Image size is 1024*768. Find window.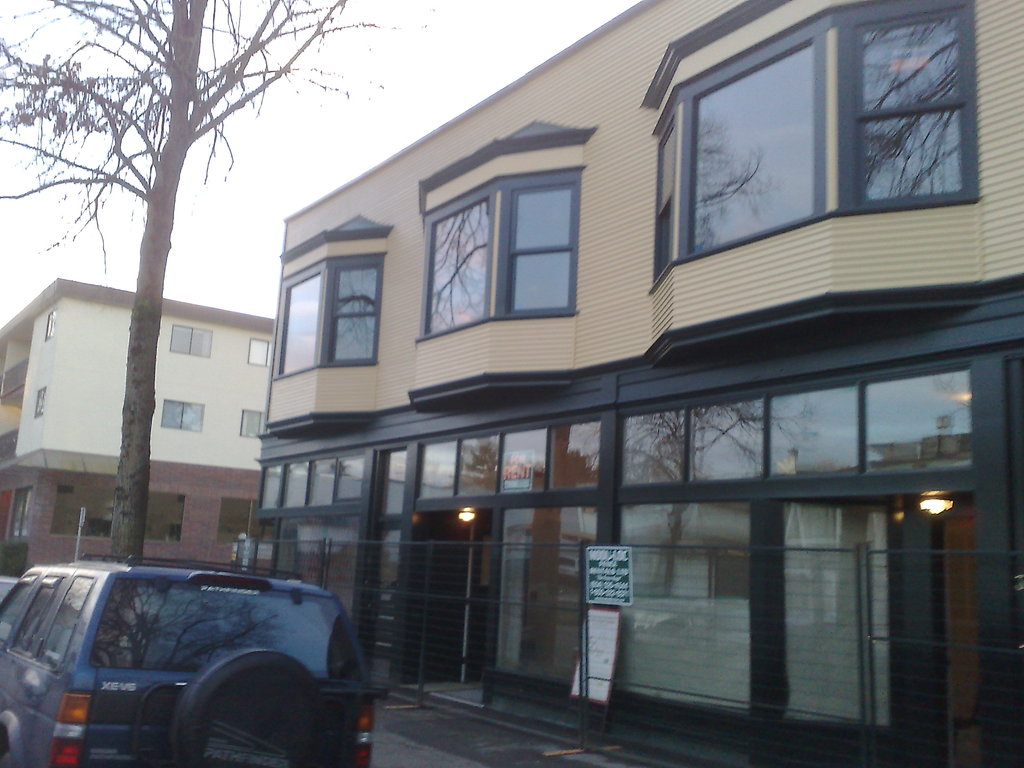
(x1=237, y1=410, x2=266, y2=440).
